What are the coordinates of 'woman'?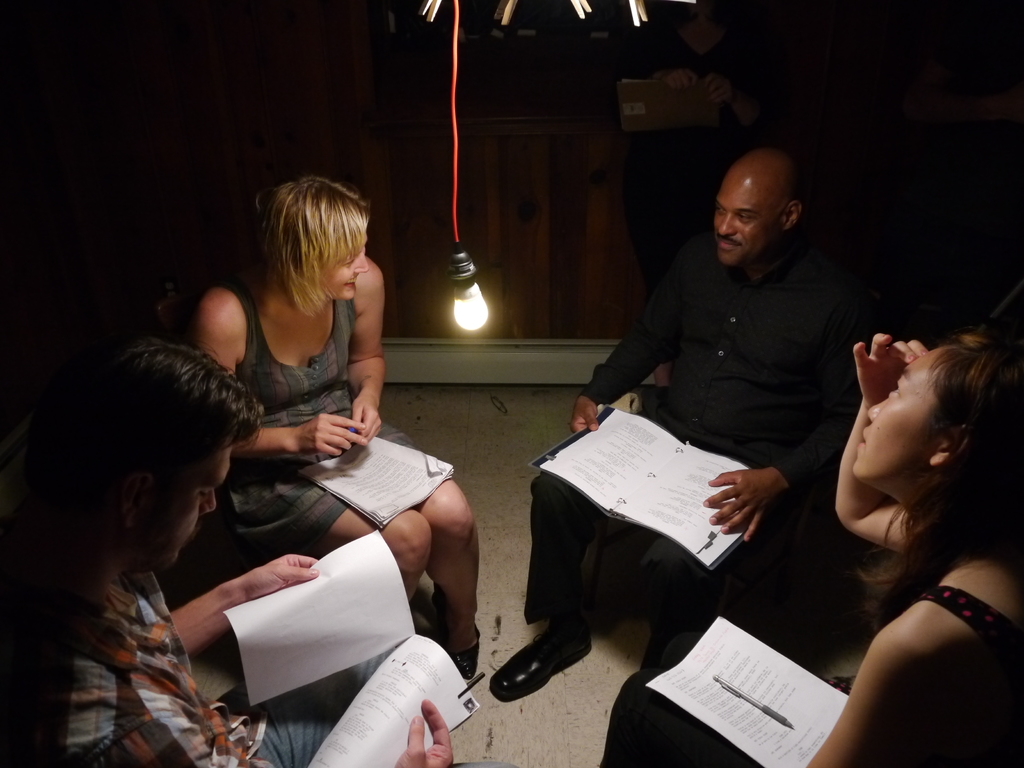
(left=162, top=181, right=422, bottom=723).
